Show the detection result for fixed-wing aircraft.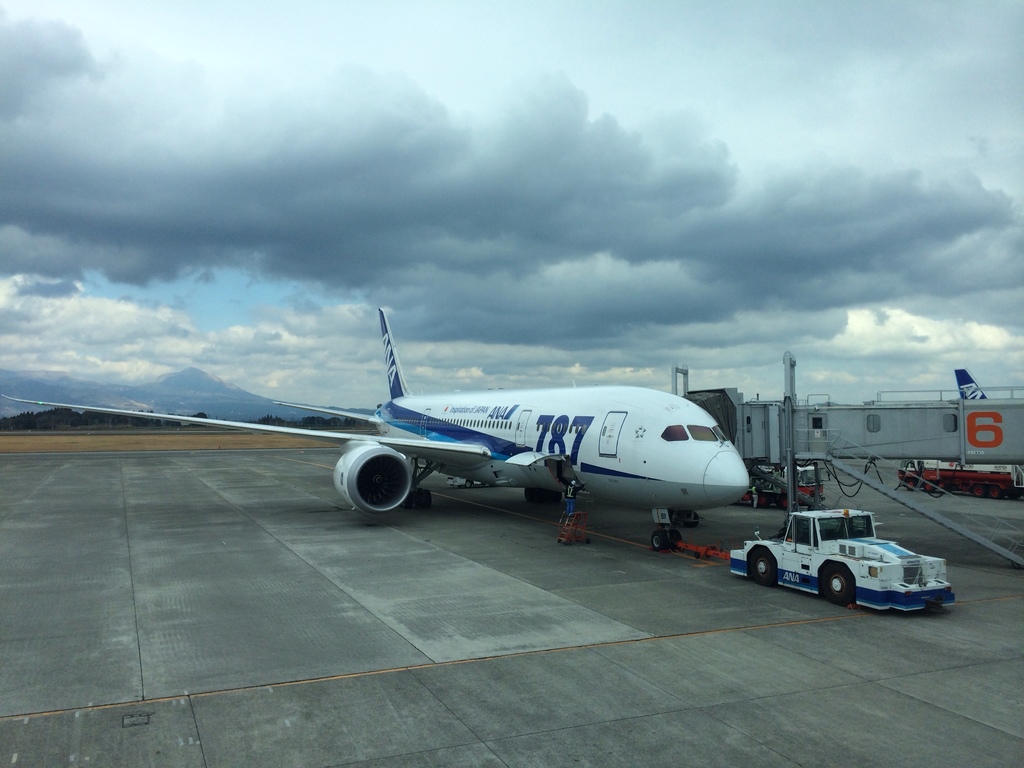
pyautogui.locateOnScreen(1, 307, 752, 554).
